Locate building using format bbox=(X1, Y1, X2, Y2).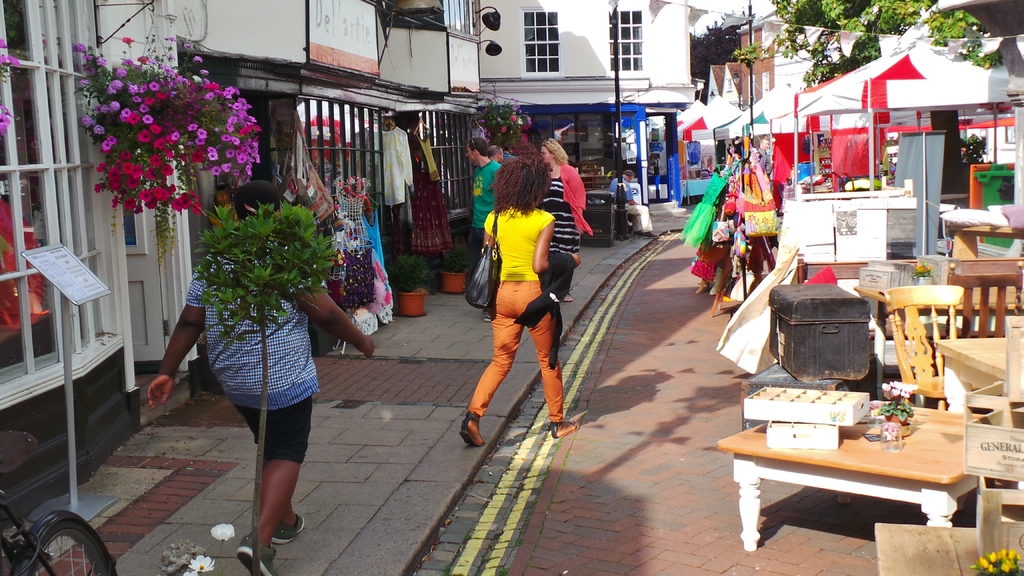
bbox=(464, 0, 688, 199).
